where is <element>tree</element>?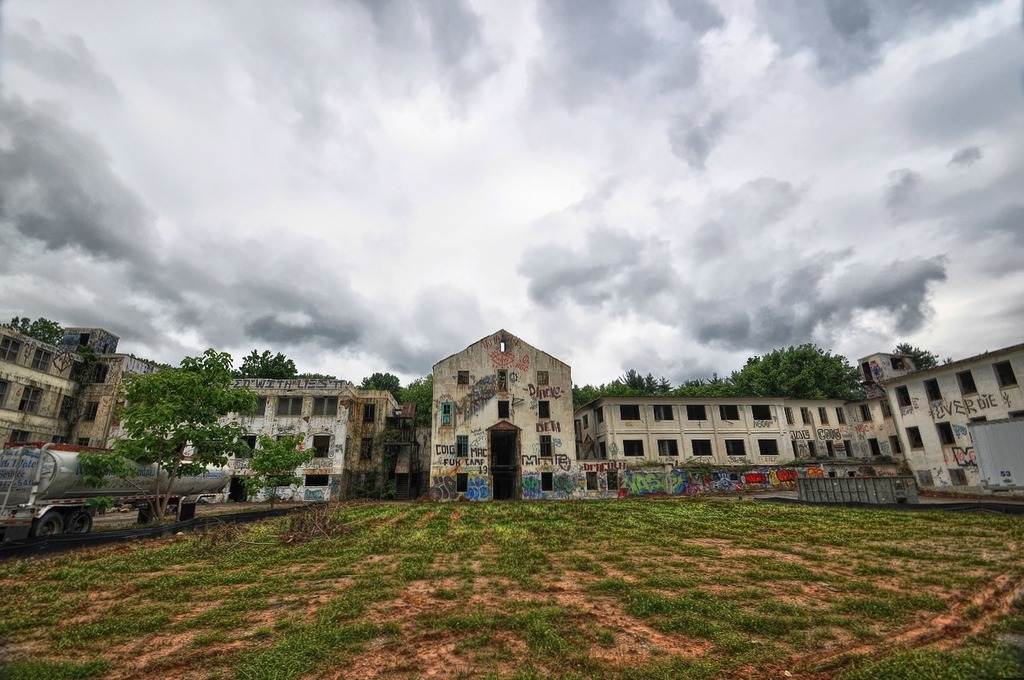
bbox=[102, 341, 258, 498].
